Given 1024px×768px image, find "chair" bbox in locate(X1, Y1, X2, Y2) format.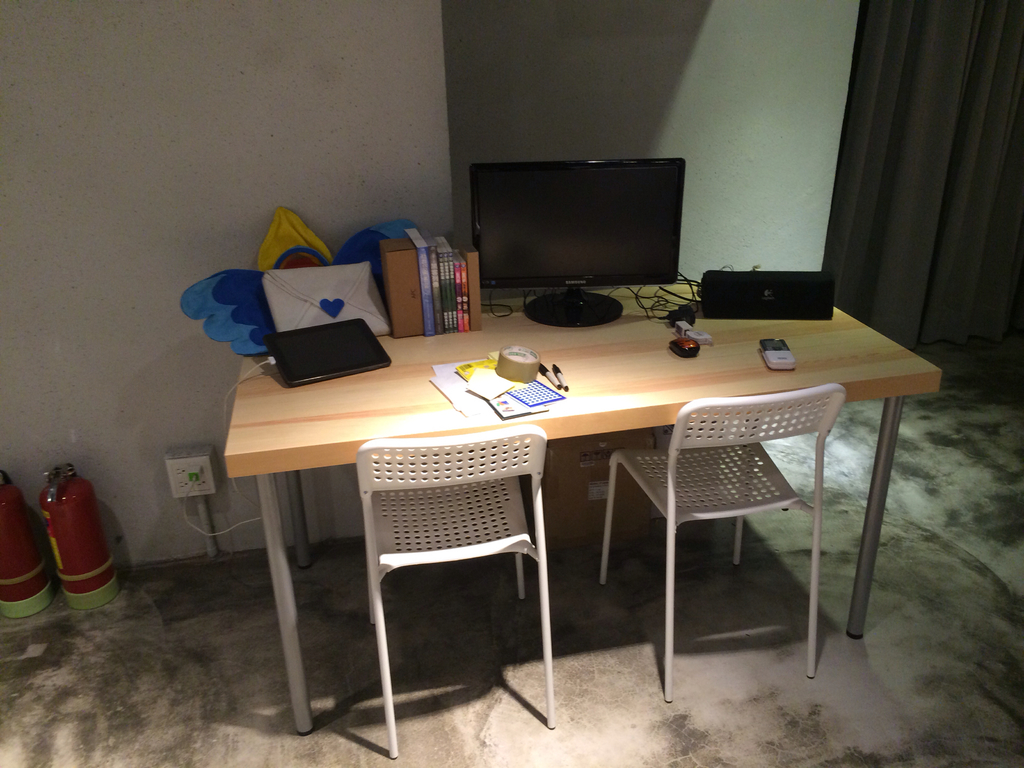
locate(344, 420, 556, 747).
